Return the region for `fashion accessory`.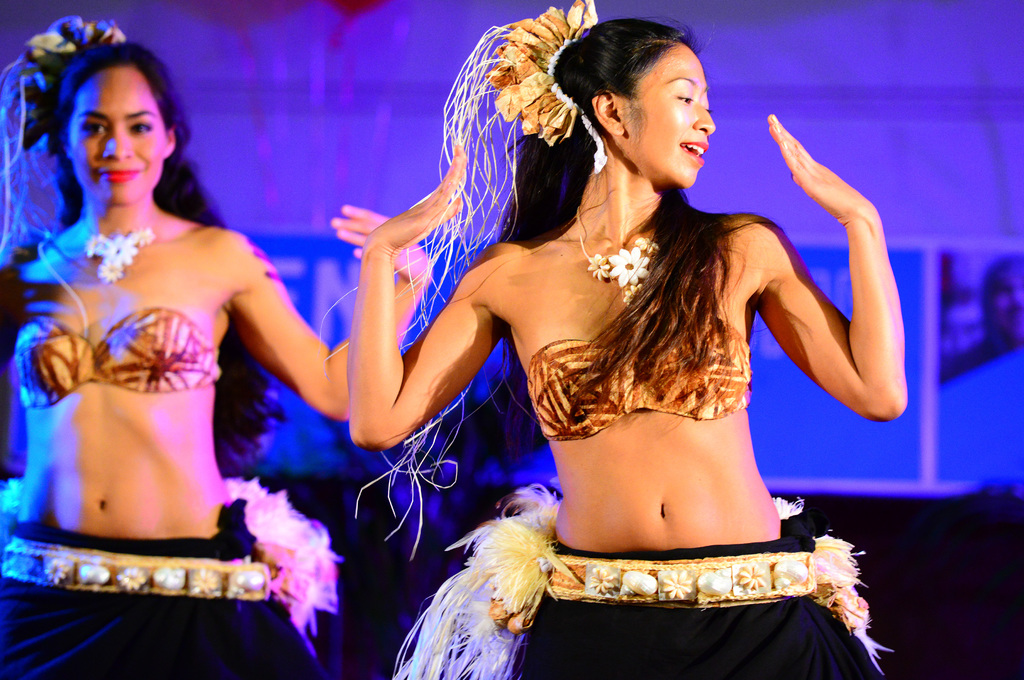
319:0:601:555.
